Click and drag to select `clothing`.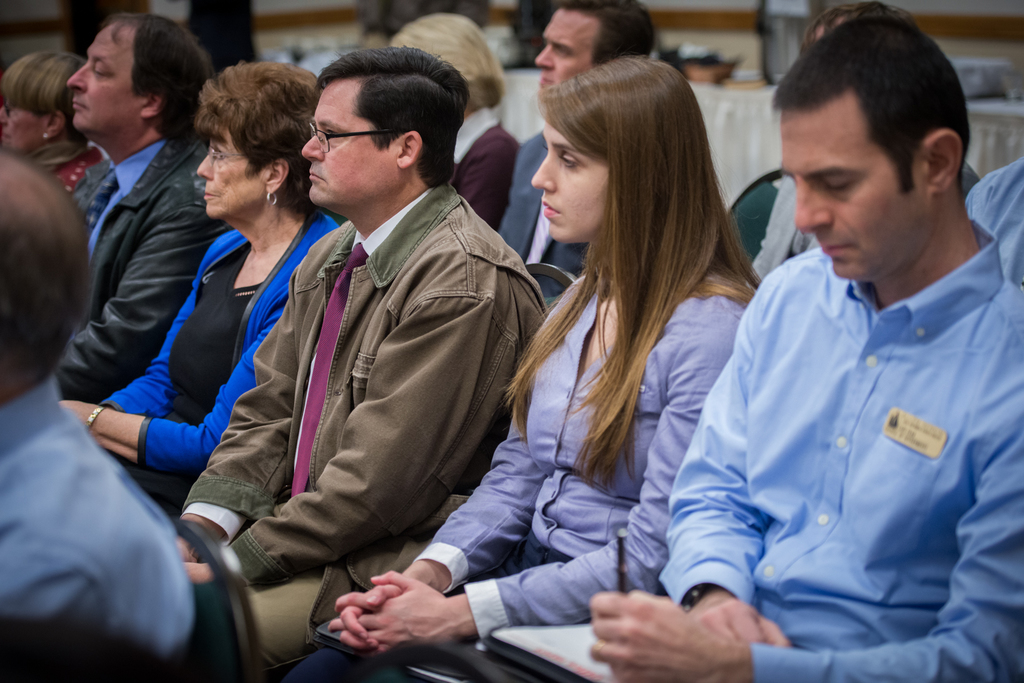
Selection: (left=0, top=373, right=193, bottom=682).
